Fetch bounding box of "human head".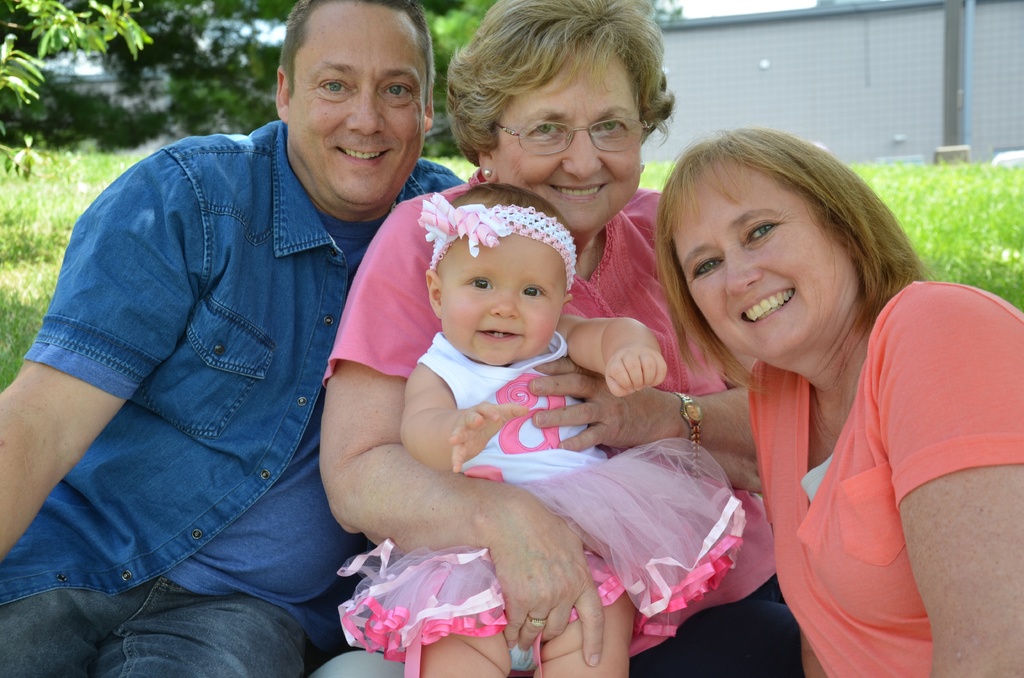
Bbox: {"x1": 426, "y1": 209, "x2": 580, "y2": 362}.
